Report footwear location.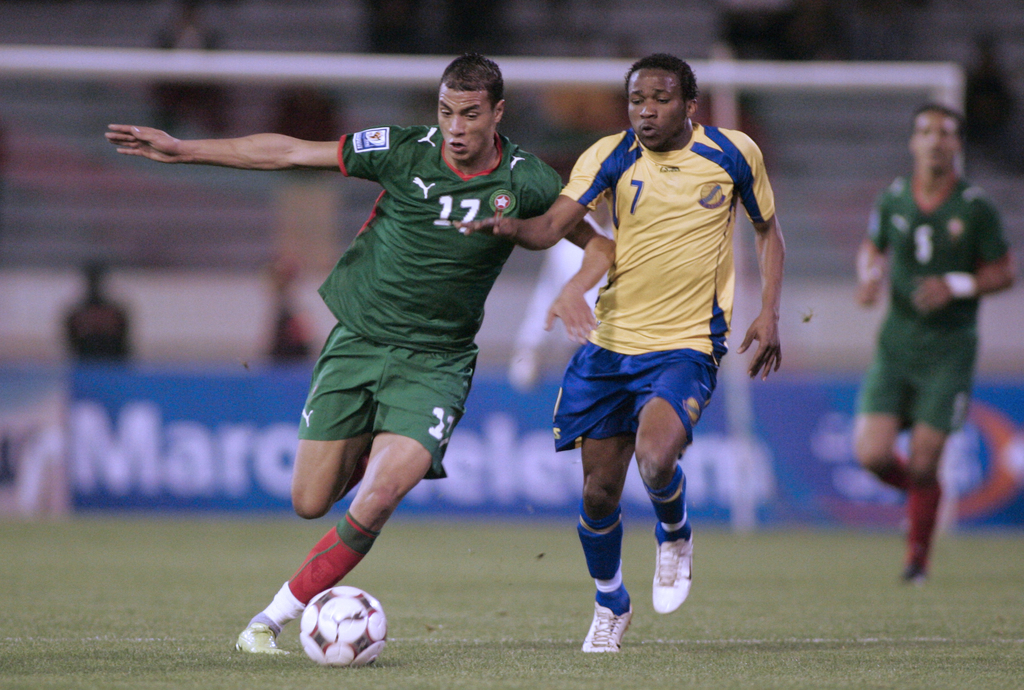
Report: <bbox>650, 513, 696, 612</bbox>.
